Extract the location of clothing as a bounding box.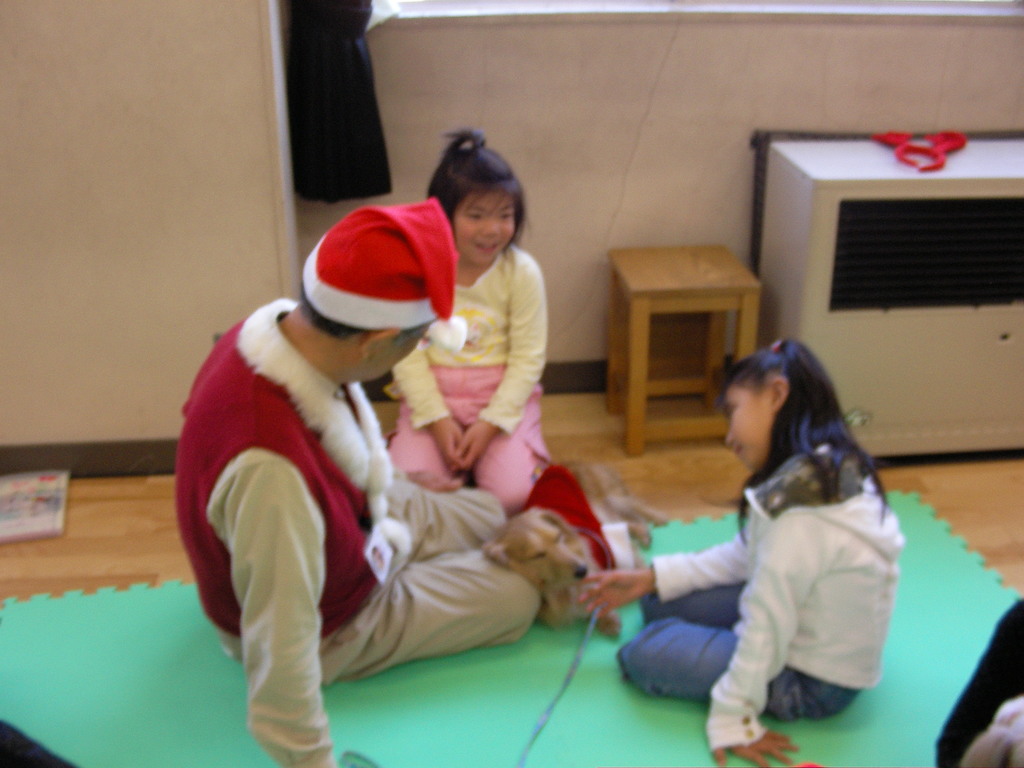
[178,278,560,767].
